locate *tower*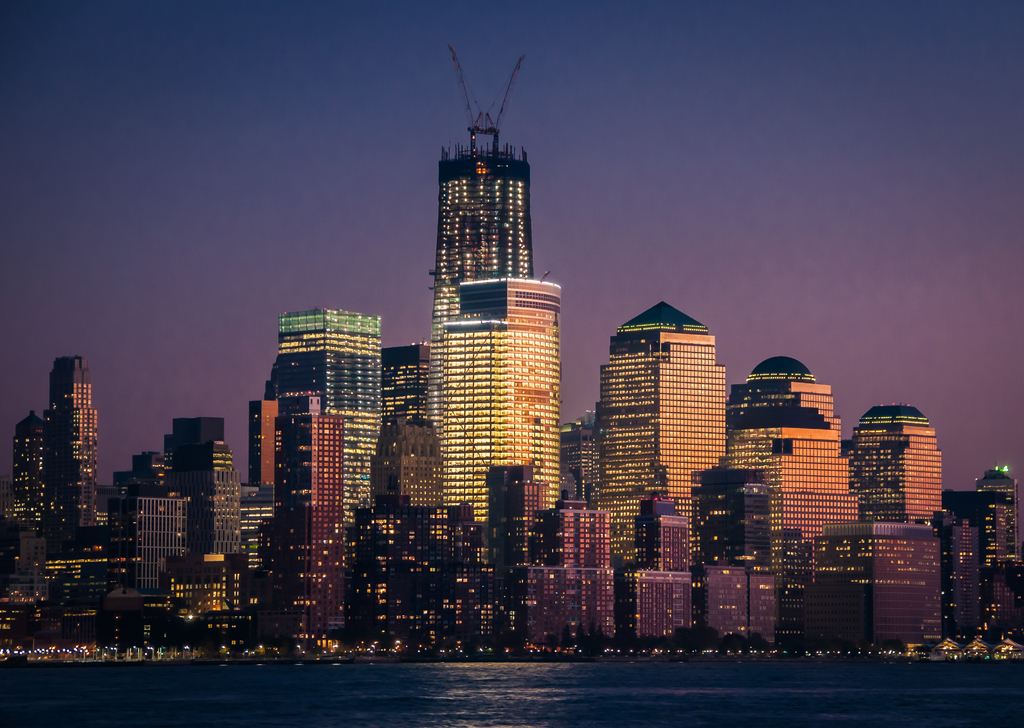
{"left": 849, "top": 406, "right": 944, "bottom": 527}
